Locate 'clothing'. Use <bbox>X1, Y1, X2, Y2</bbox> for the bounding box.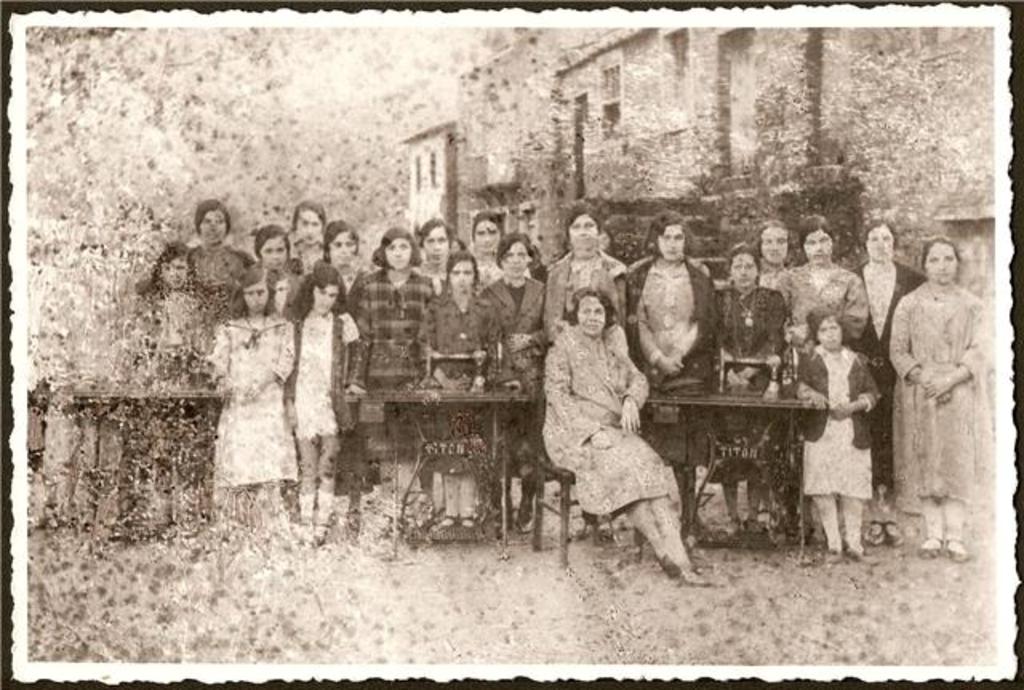
<bbox>627, 231, 715, 410</bbox>.
